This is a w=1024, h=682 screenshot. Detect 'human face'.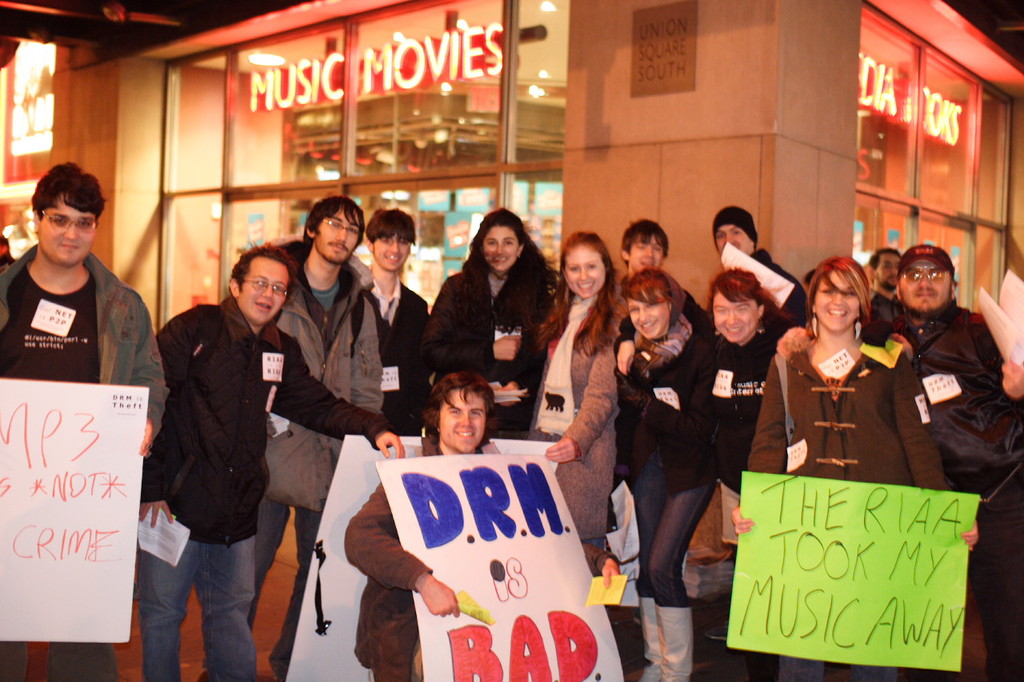
{"x1": 41, "y1": 196, "x2": 99, "y2": 262}.
